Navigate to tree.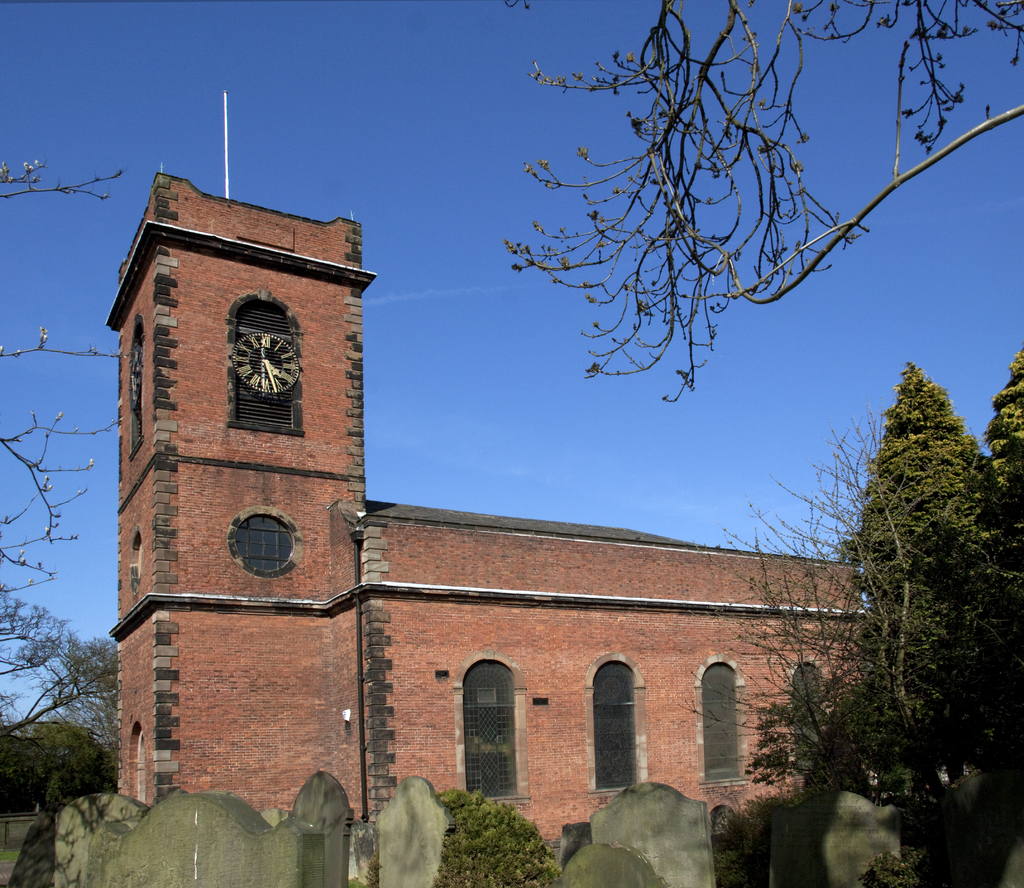
Navigation target: rect(0, 711, 108, 814).
